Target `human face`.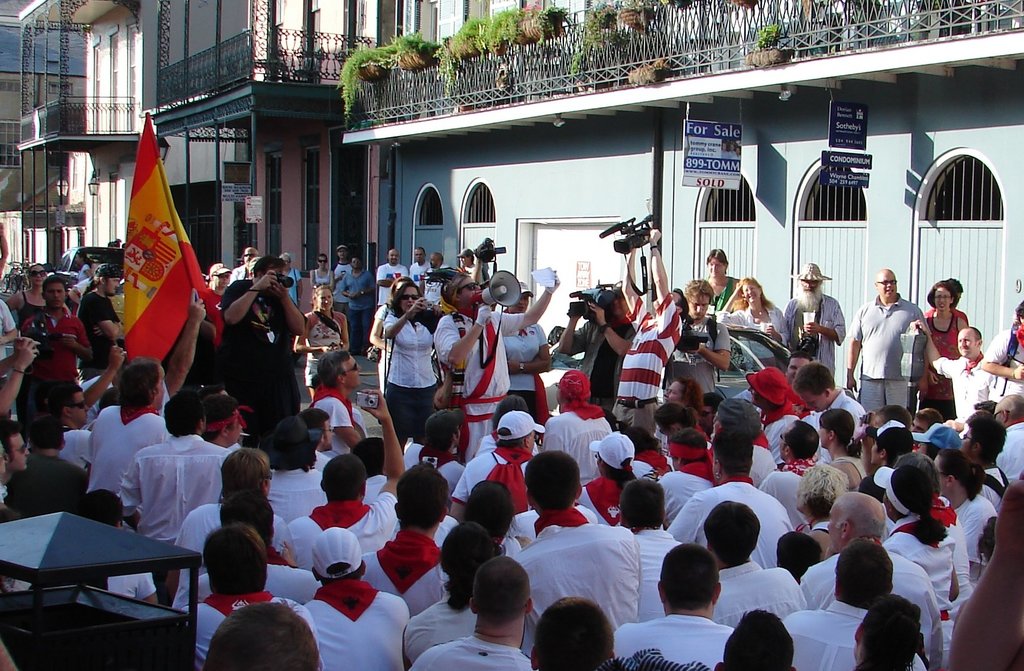
Target region: bbox=[73, 393, 88, 419].
